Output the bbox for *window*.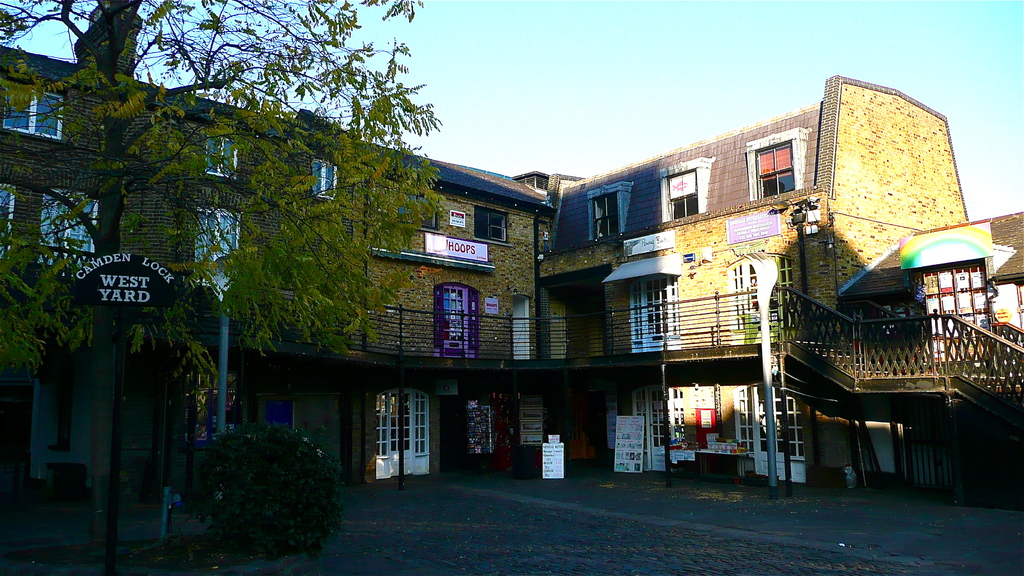
rect(747, 129, 803, 198).
